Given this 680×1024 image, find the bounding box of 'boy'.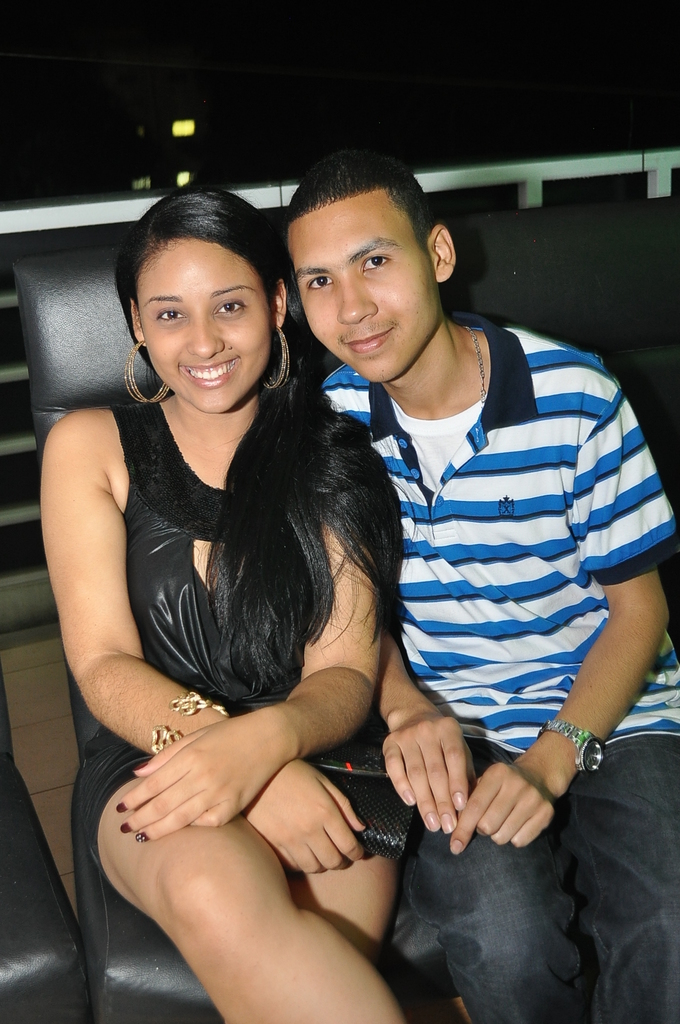
l=300, t=149, r=679, b=1021.
